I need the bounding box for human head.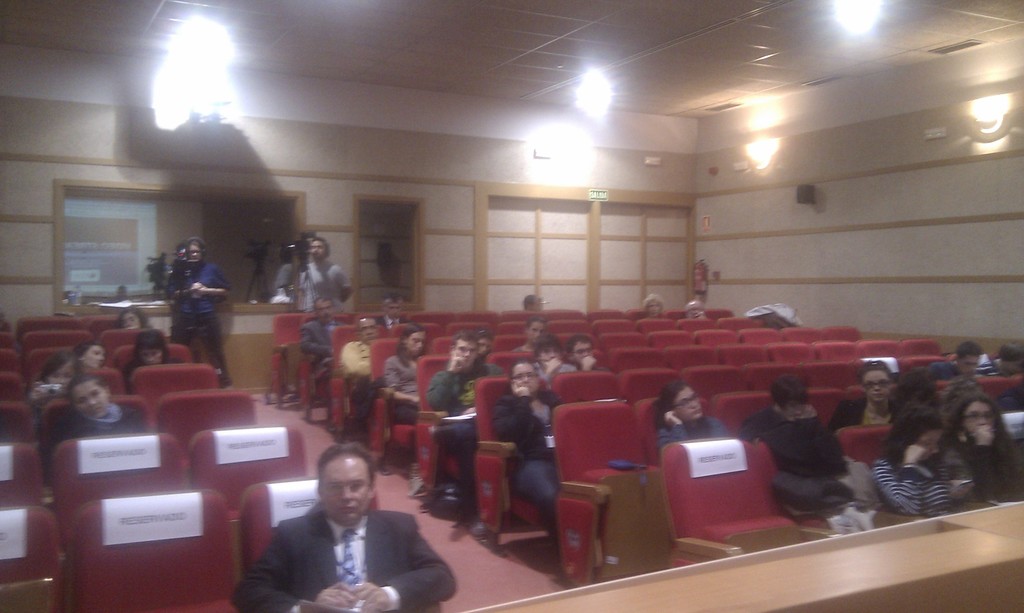
Here it is: <box>121,305,148,330</box>.
